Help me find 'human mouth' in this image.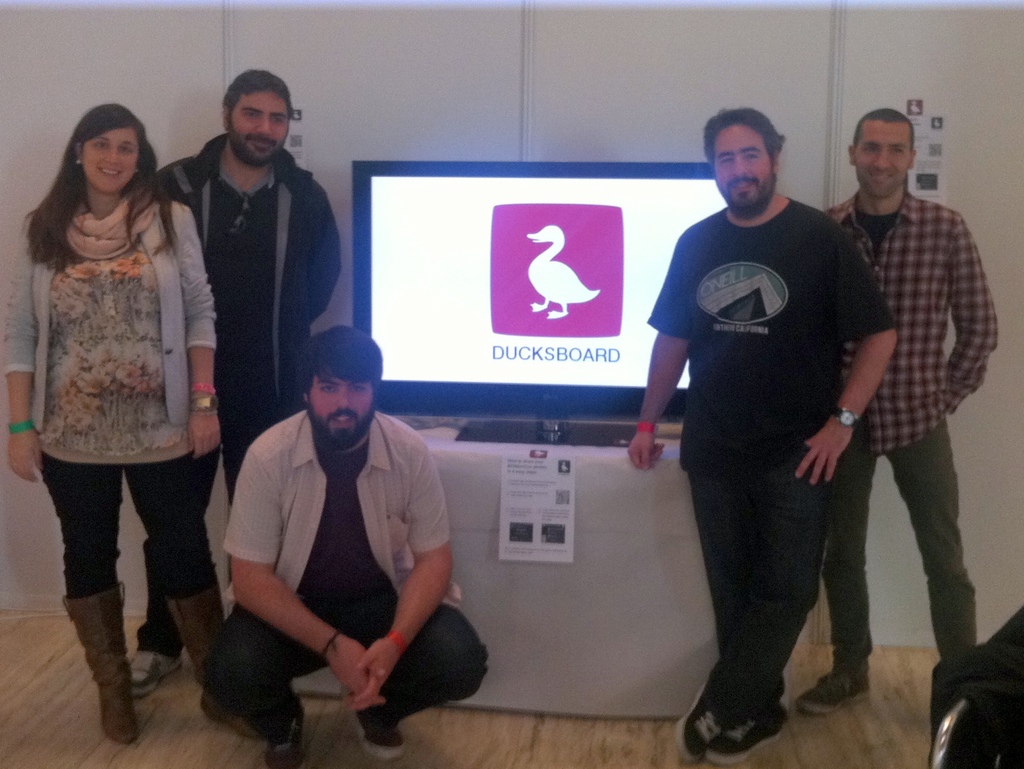
Found it: l=245, t=135, r=276, b=151.
